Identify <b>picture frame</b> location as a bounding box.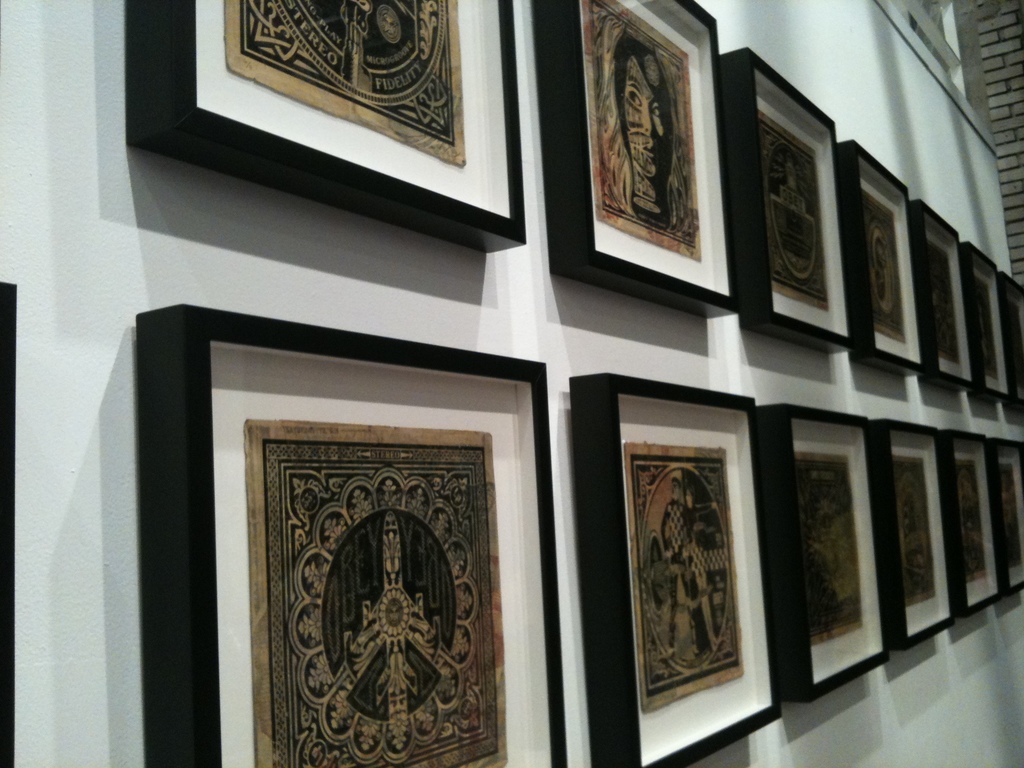
locate(131, 0, 533, 250).
